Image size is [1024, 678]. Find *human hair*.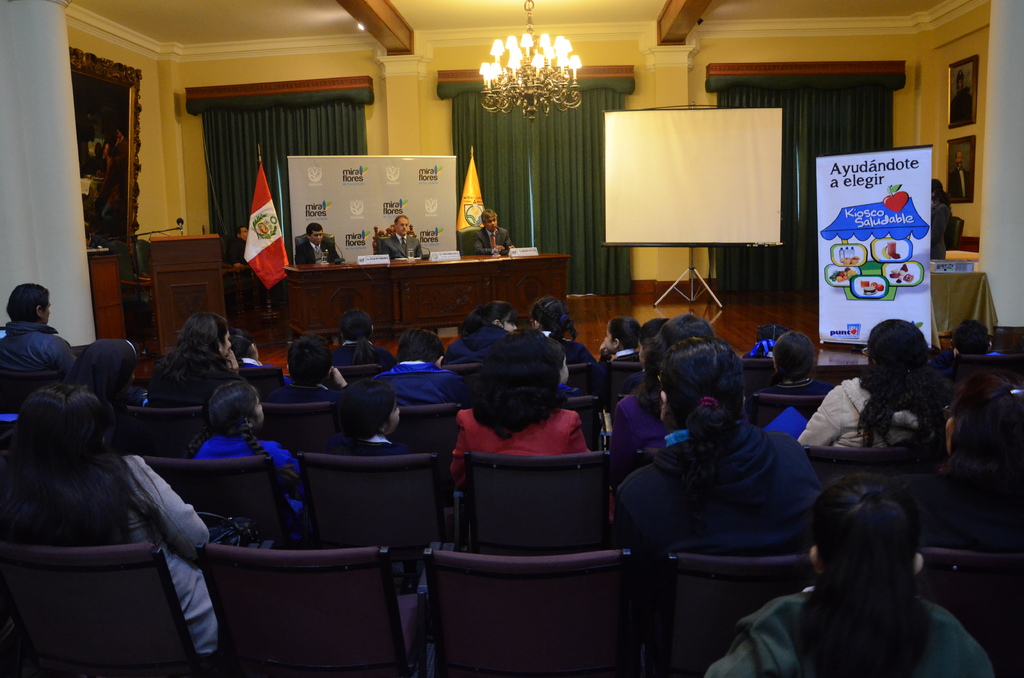
Rect(461, 298, 509, 336).
